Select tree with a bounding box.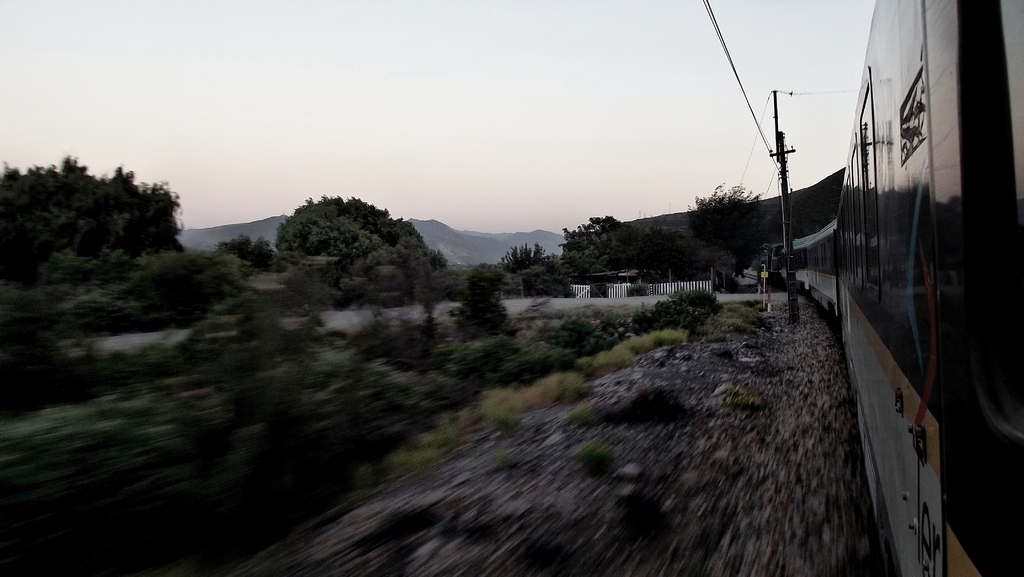
218:231:268:263.
